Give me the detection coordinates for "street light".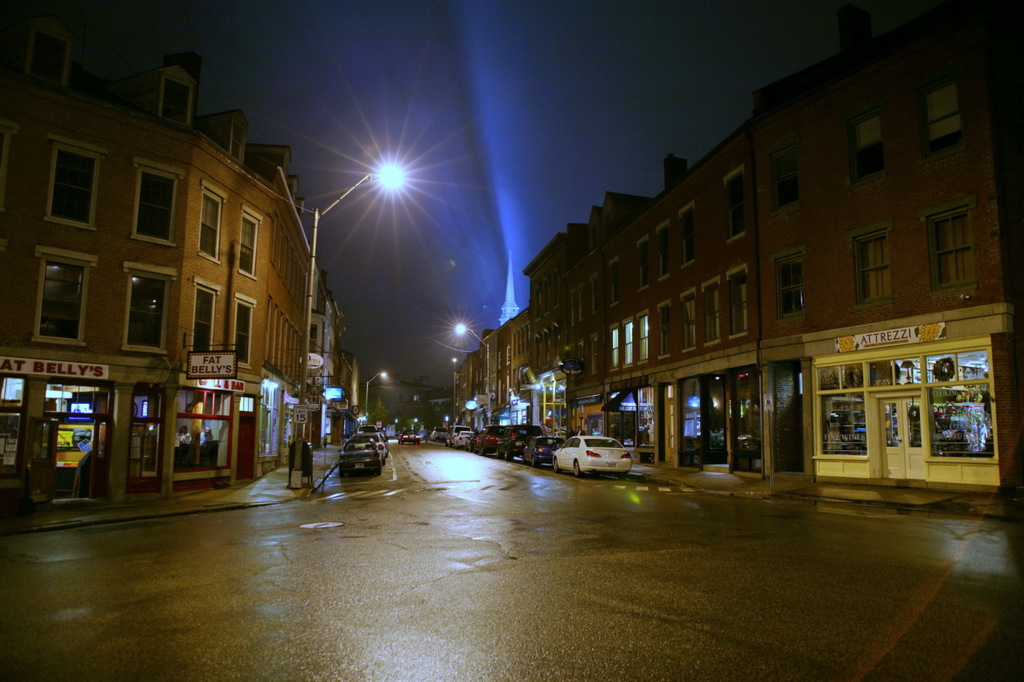
box(450, 324, 498, 428).
